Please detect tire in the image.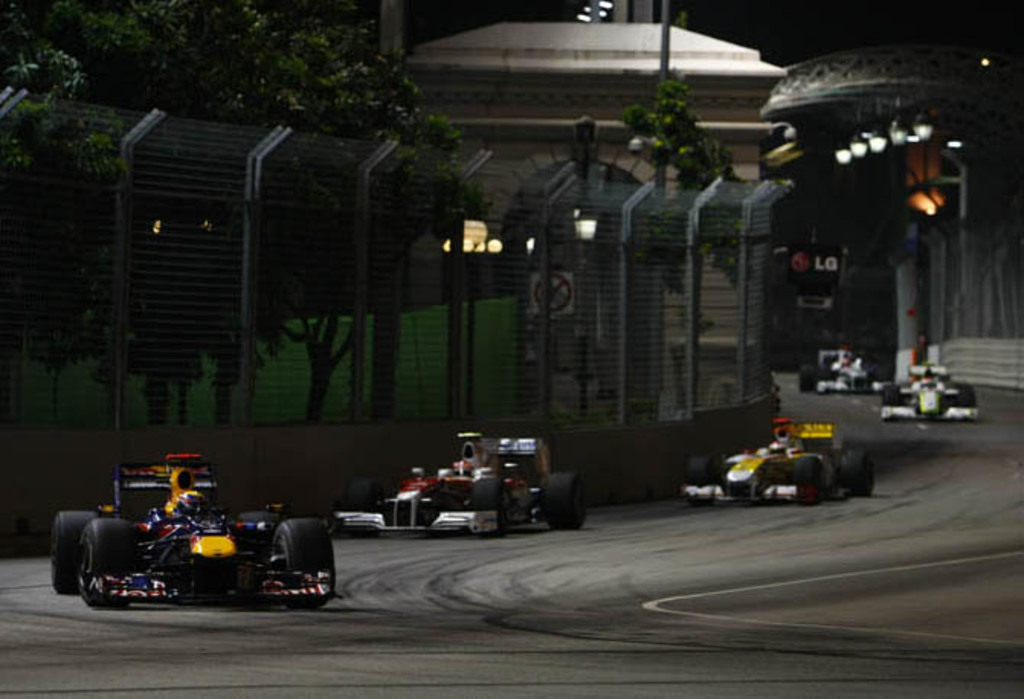
874, 378, 902, 411.
